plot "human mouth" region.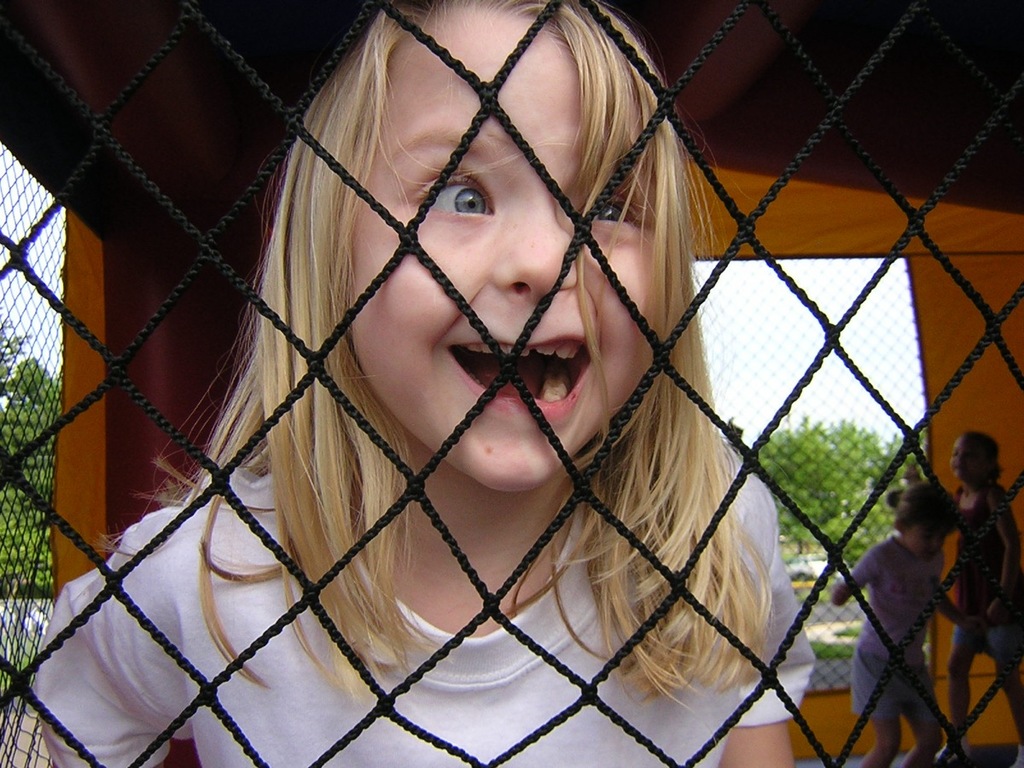
Plotted at {"left": 442, "top": 335, "right": 594, "bottom": 422}.
